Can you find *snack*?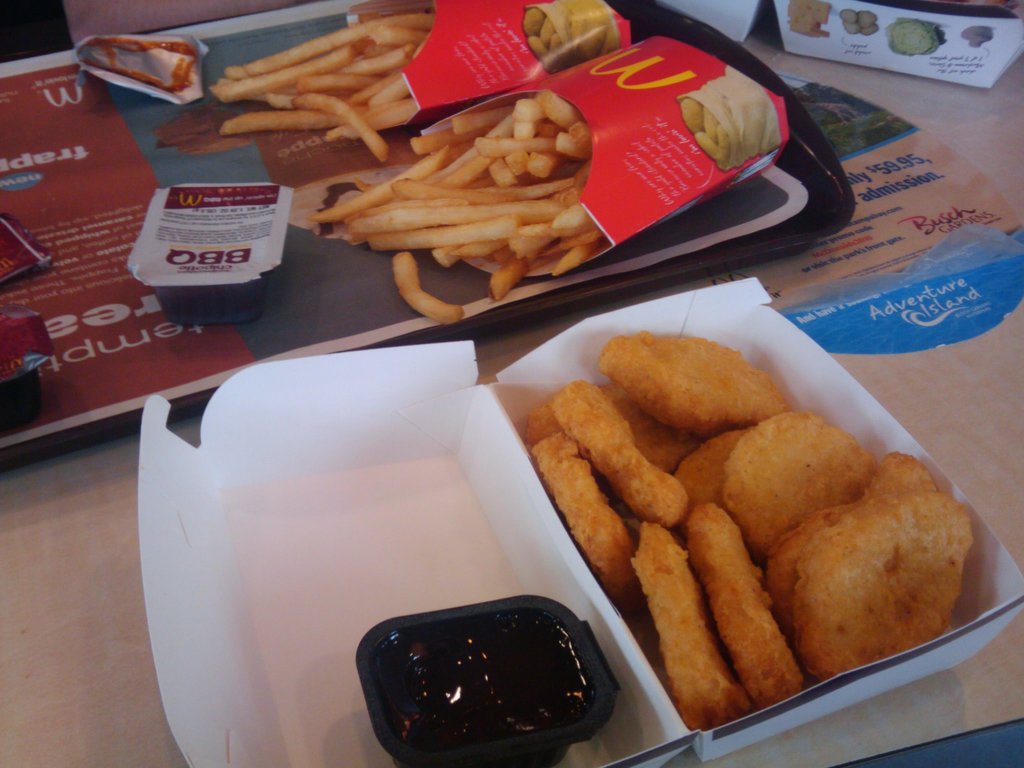
Yes, bounding box: pyautogui.locateOnScreen(527, 10, 563, 76).
